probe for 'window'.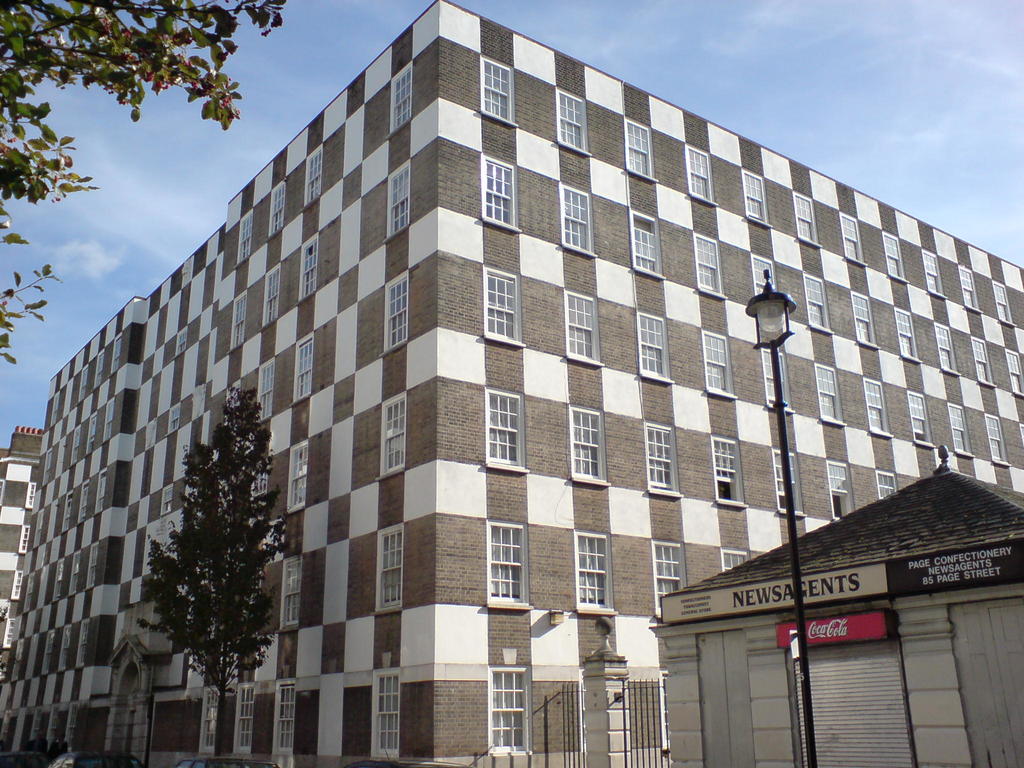
Probe result: [left=824, top=458, right=852, bottom=520].
